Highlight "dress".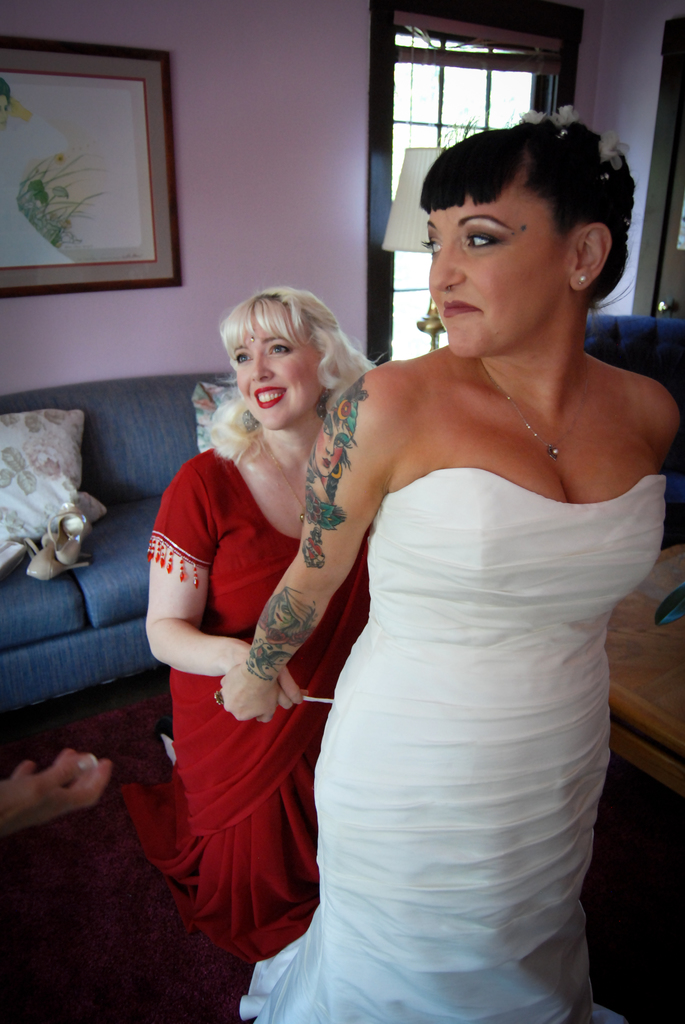
Highlighted region: bbox=[240, 464, 667, 1023].
